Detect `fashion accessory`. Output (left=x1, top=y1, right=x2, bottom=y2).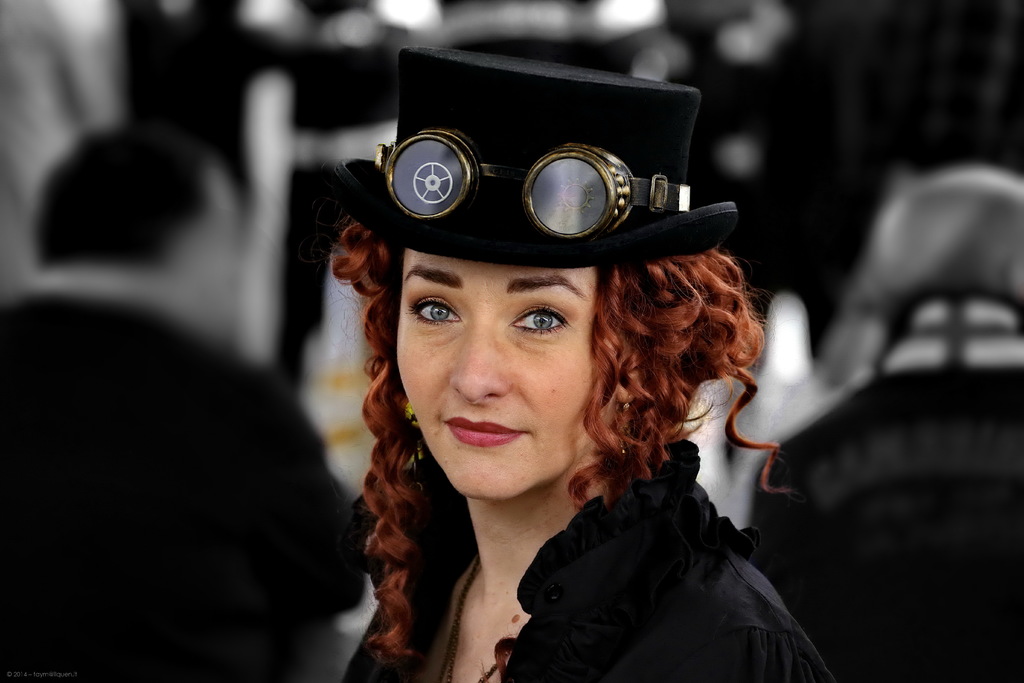
(left=342, top=44, right=739, bottom=268).
